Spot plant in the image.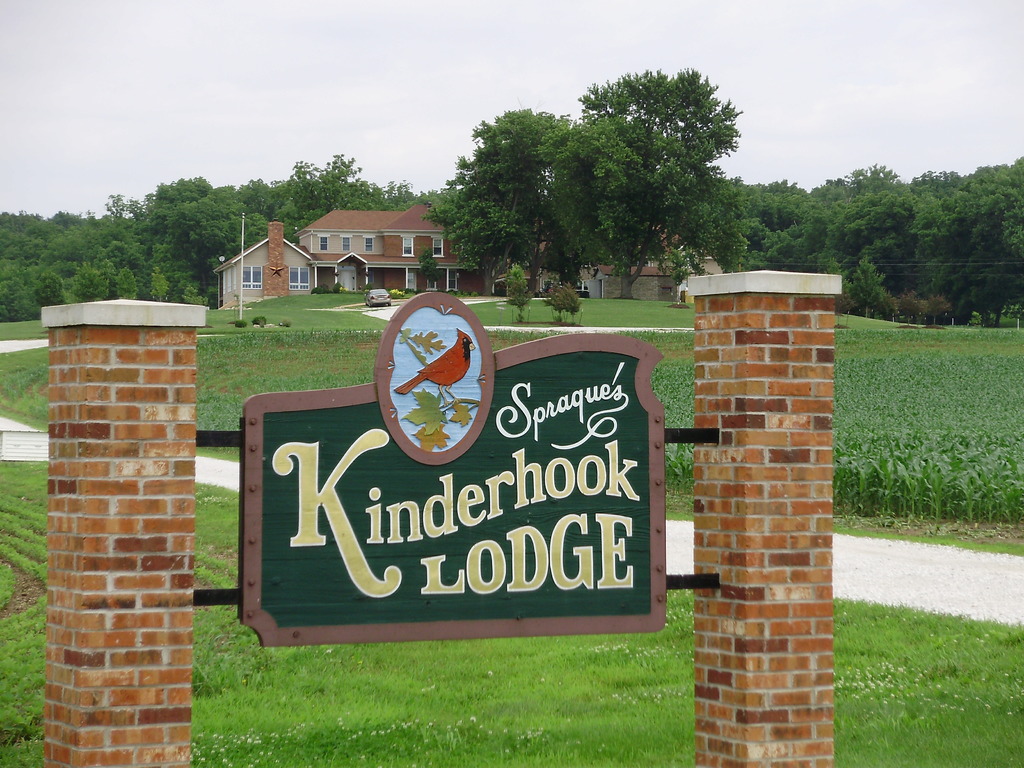
plant found at BBox(501, 260, 531, 327).
